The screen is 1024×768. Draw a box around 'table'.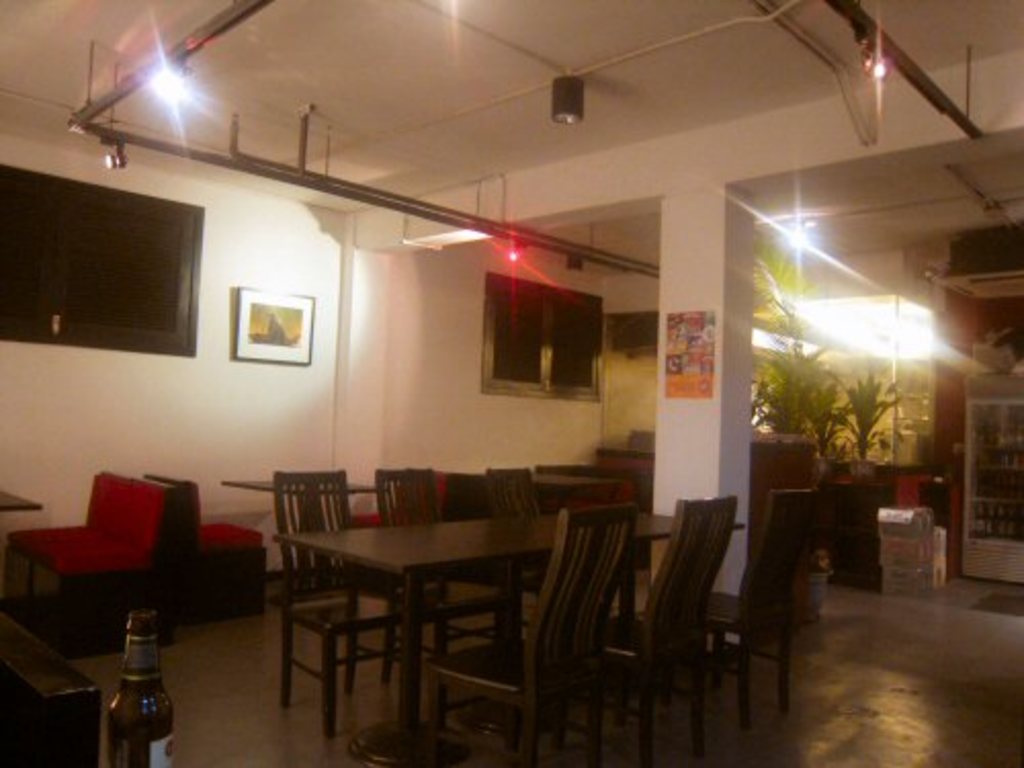
bbox(0, 492, 41, 512).
